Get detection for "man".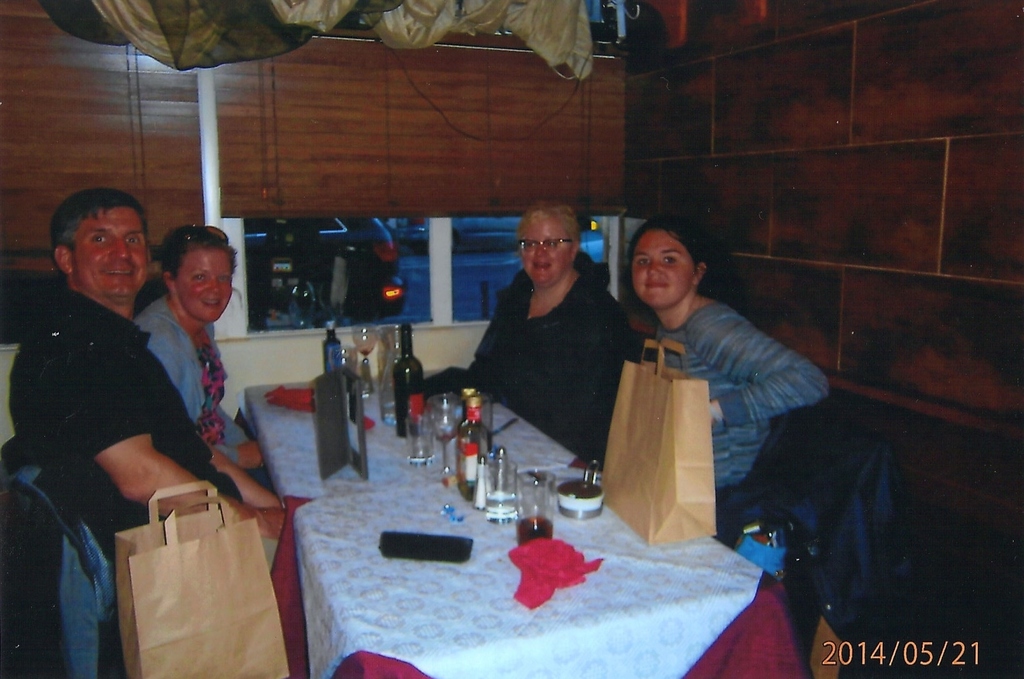
Detection: <region>17, 180, 291, 575</region>.
